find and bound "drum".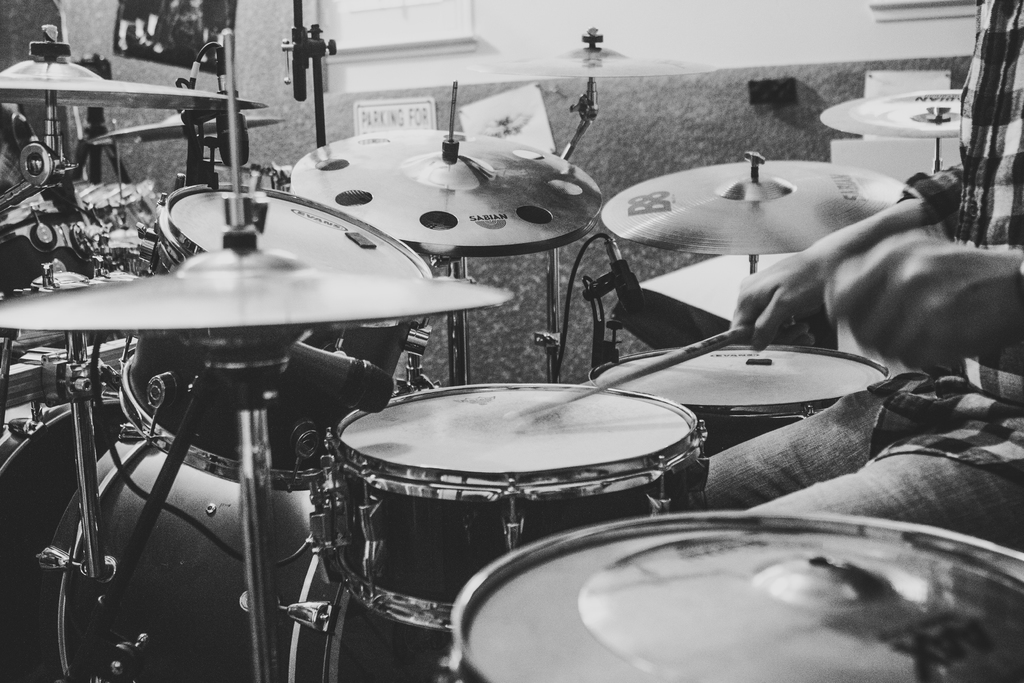
Bound: crop(452, 513, 1023, 682).
